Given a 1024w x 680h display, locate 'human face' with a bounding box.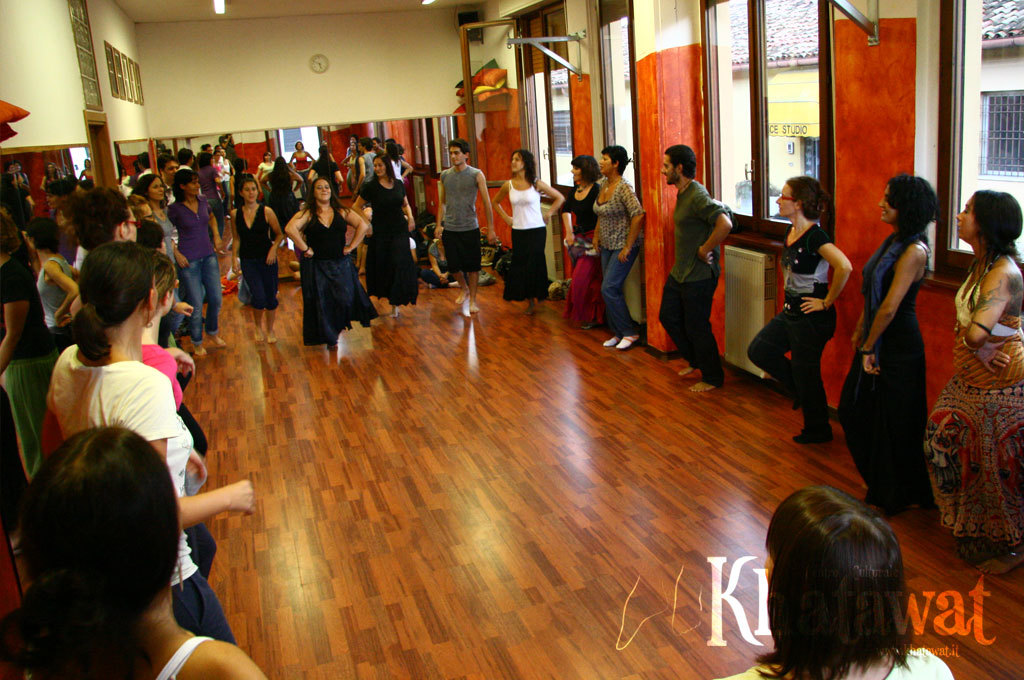
Located: [left=775, top=183, right=797, bottom=216].
